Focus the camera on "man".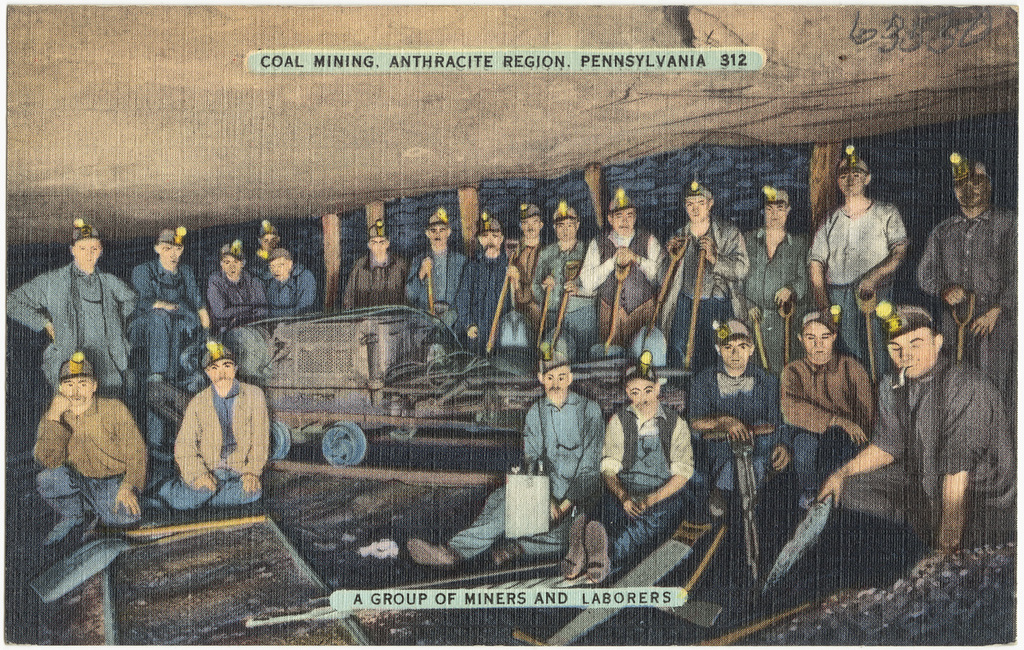
Focus region: detection(342, 215, 406, 314).
